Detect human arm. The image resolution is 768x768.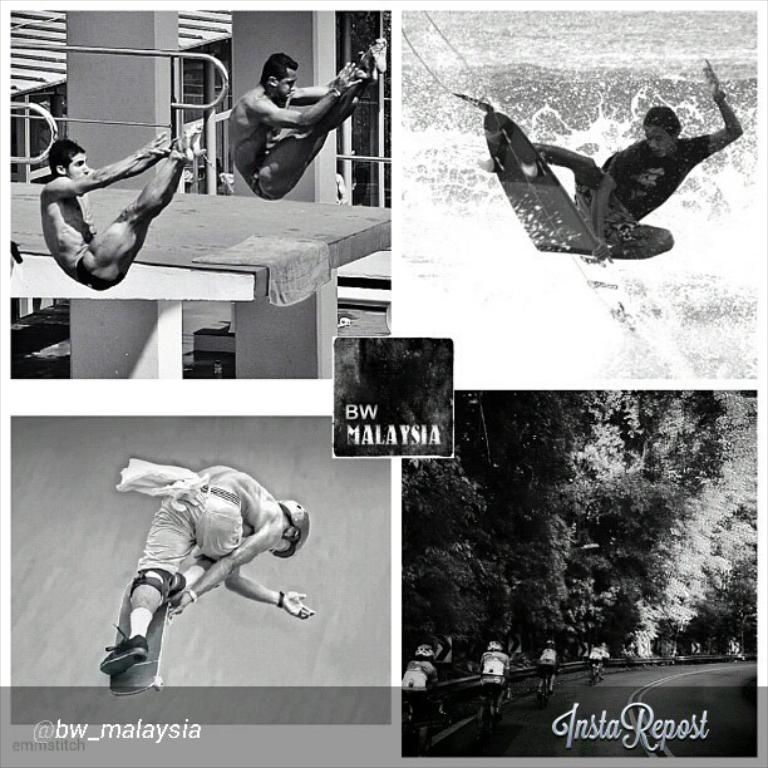
bbox=(296, 55, 359, 108).
